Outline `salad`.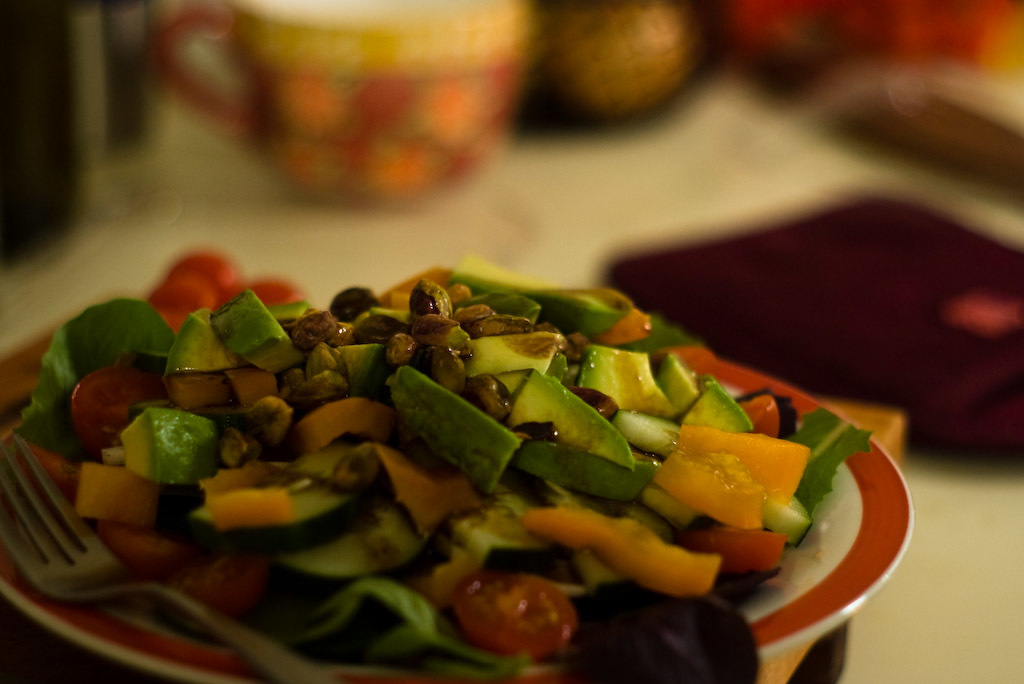
Outline: region(0, 240, 932, 673).
